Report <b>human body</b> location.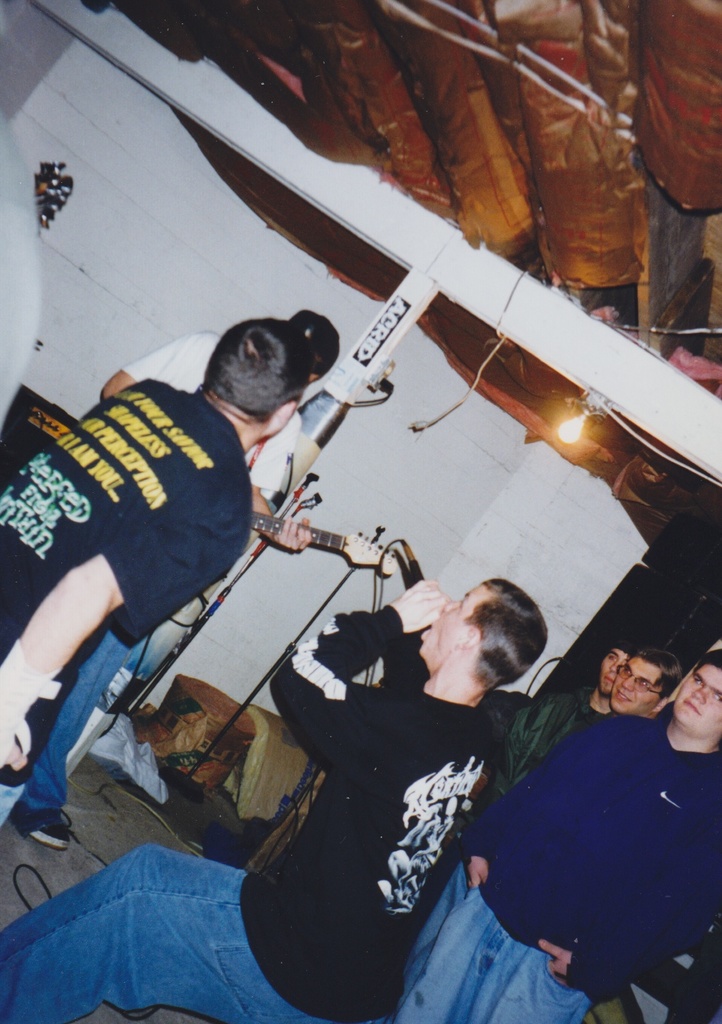
Report: (left=6, top=309, right=343, bottom=850).
